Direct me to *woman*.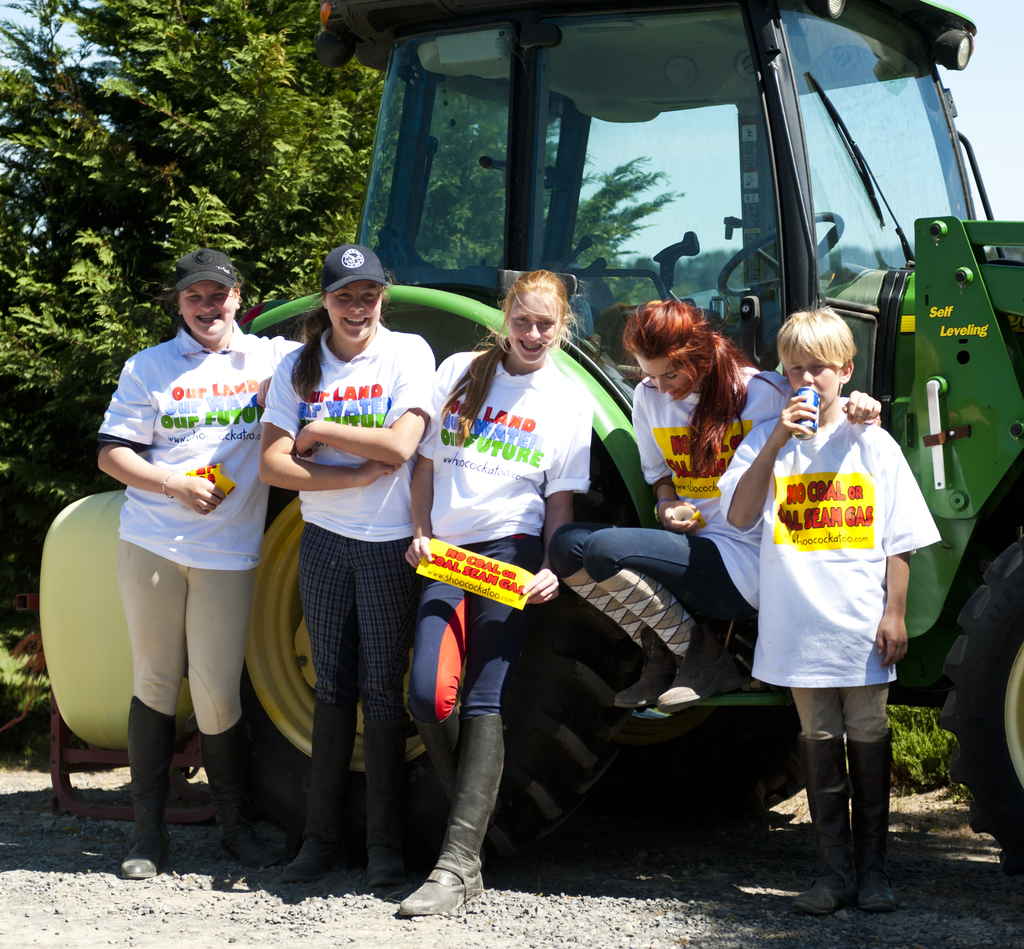
Direction: bbox=(400, 270, 593, 914).
